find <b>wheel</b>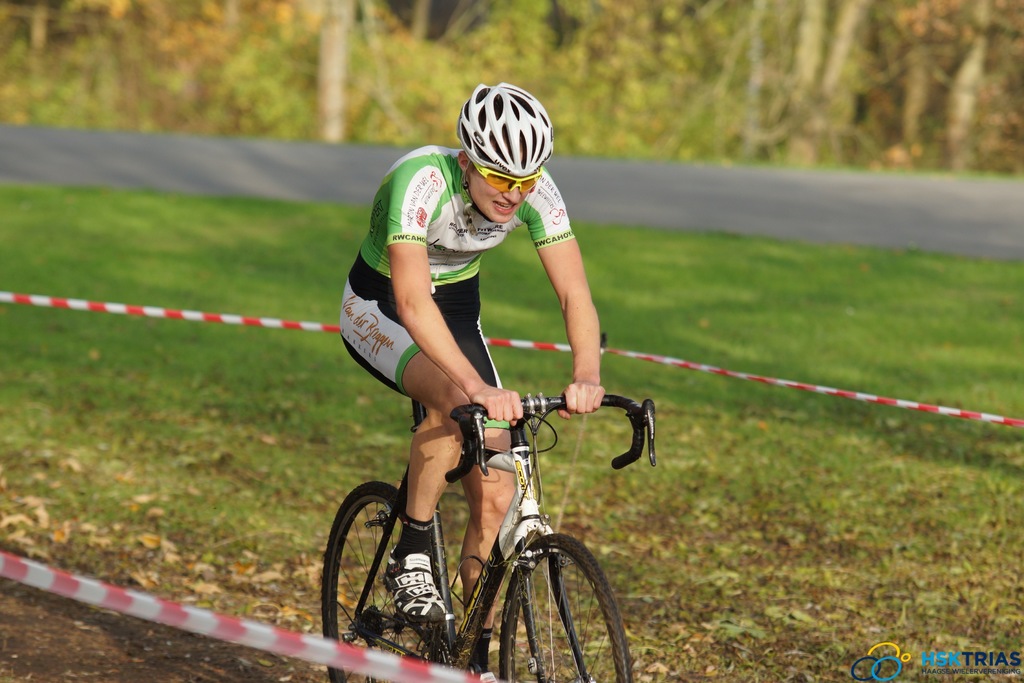
<bbox>320, 483, 428, 682</bbox>
